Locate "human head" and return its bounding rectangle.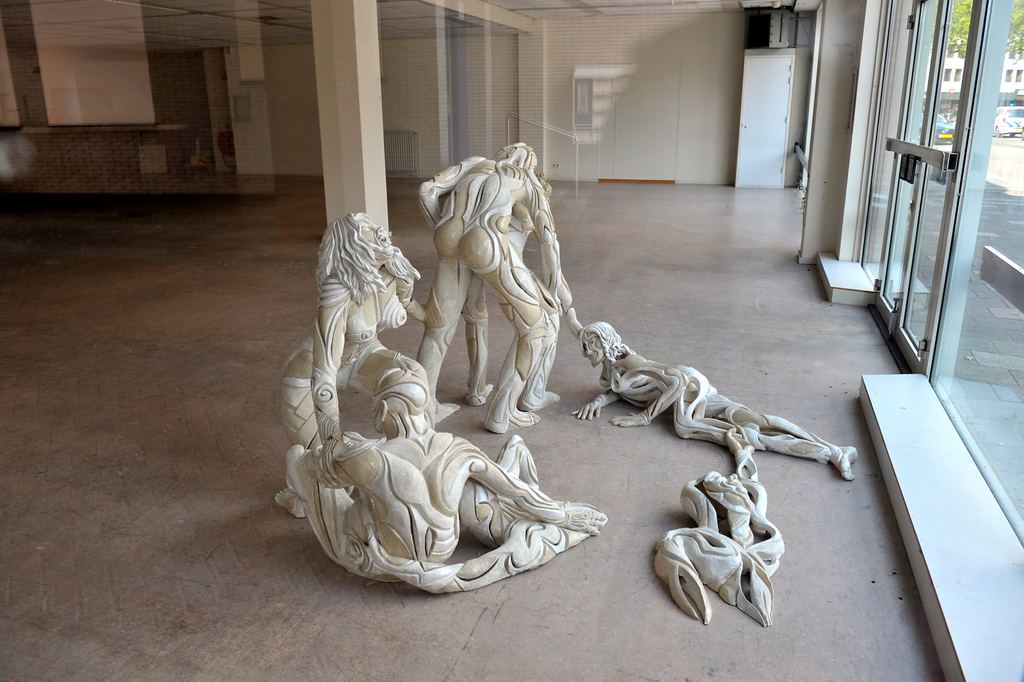
(x1=584, y1=329, x2=605, y2=371).
